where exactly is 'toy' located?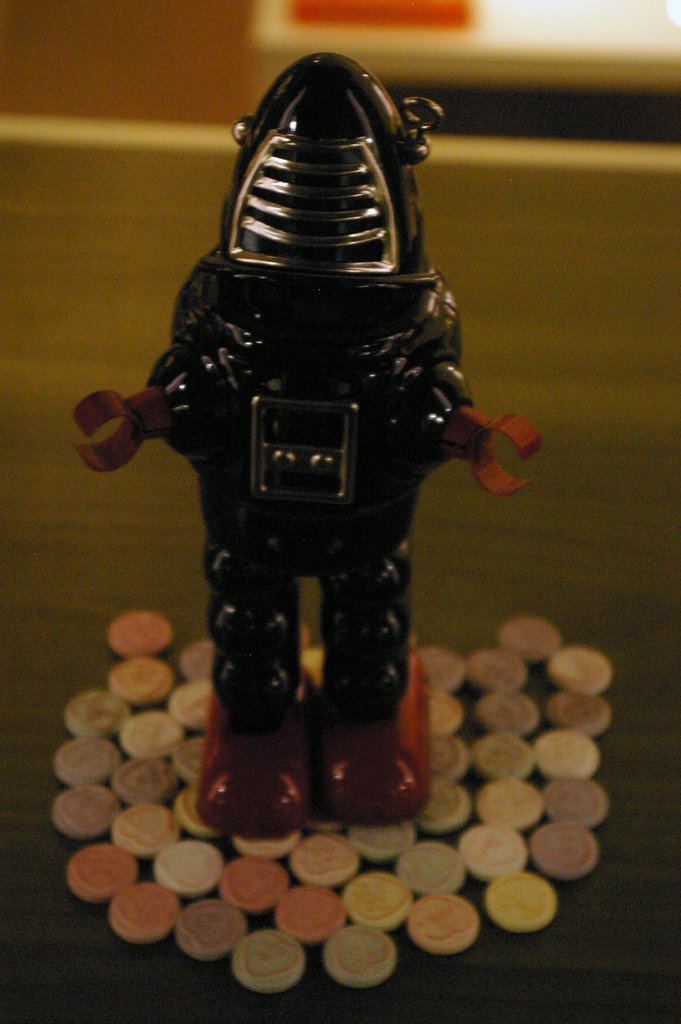
Its bounding box is (x1=60, y1=49, x2=541, y2=839).
